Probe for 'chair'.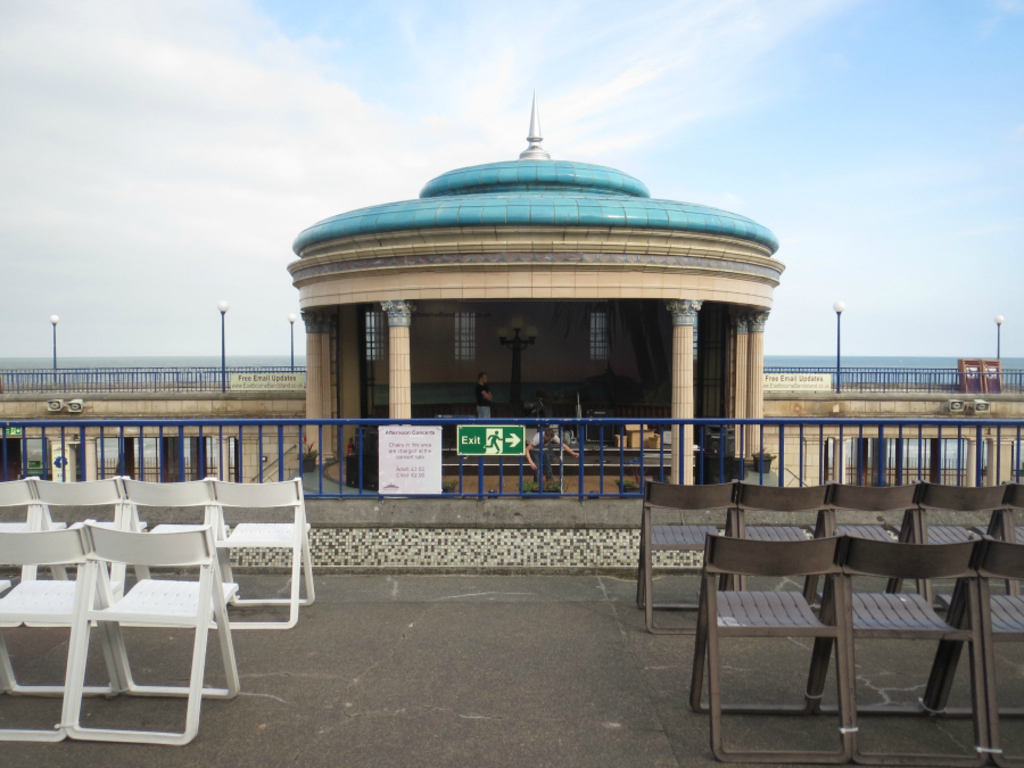
Probe result: (left=895, top=481, right=1011, bottom=613).
